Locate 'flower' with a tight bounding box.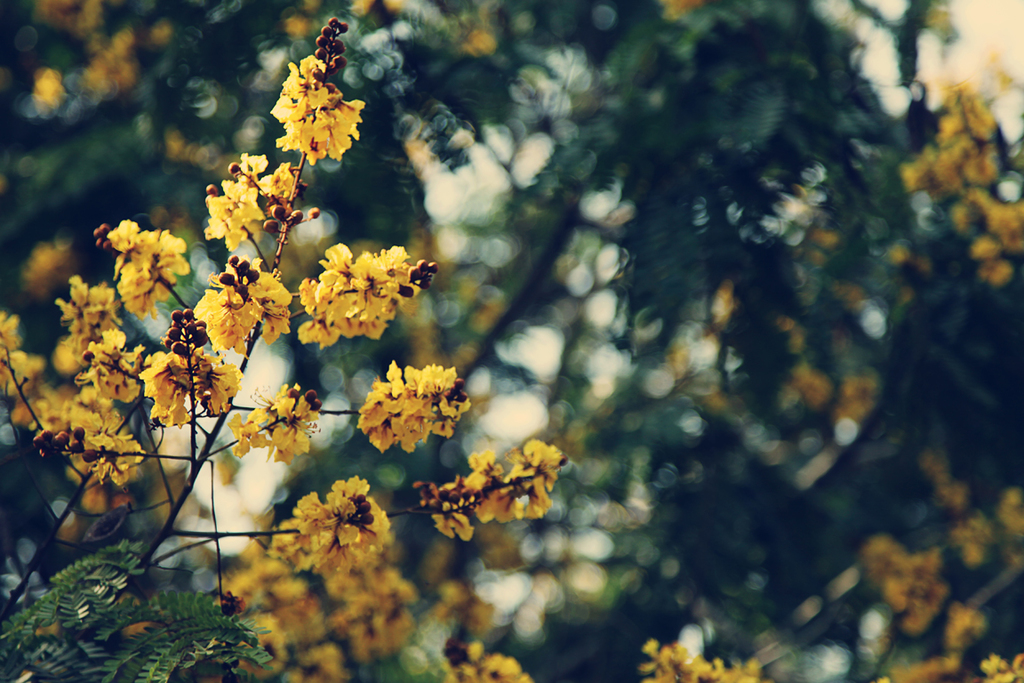
{"left": 205, "top": 141, "right": 308, "bottom": 259}.
